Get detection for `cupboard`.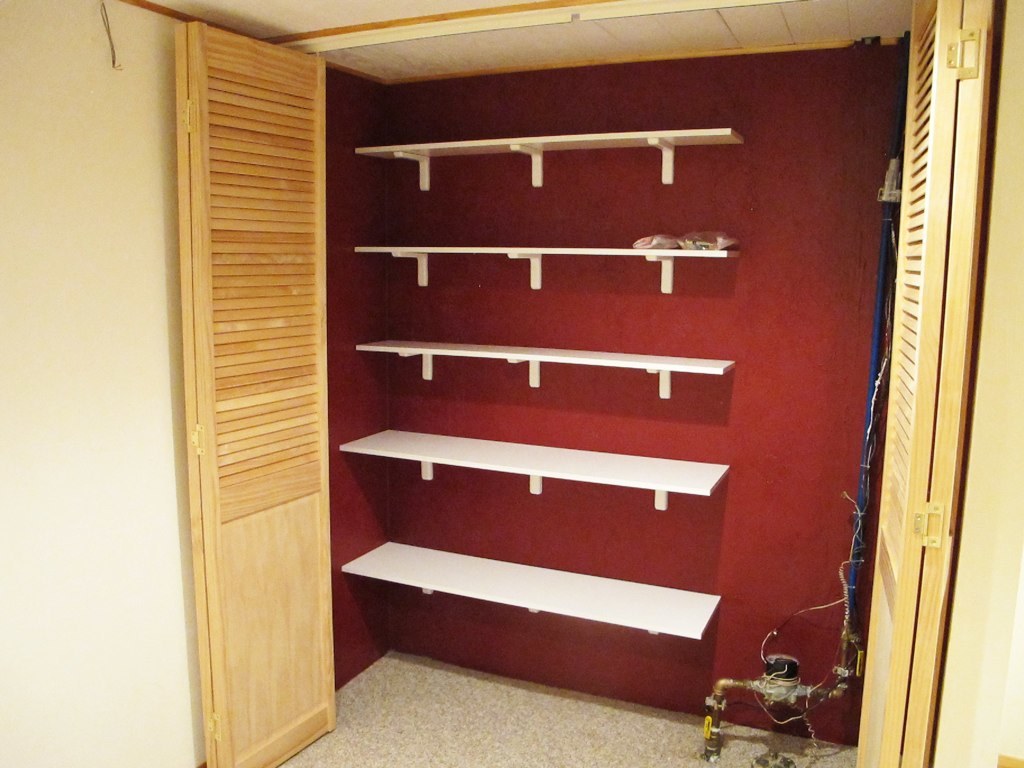
Detection: x1=332 y1=74 x2=759 y2=648.
